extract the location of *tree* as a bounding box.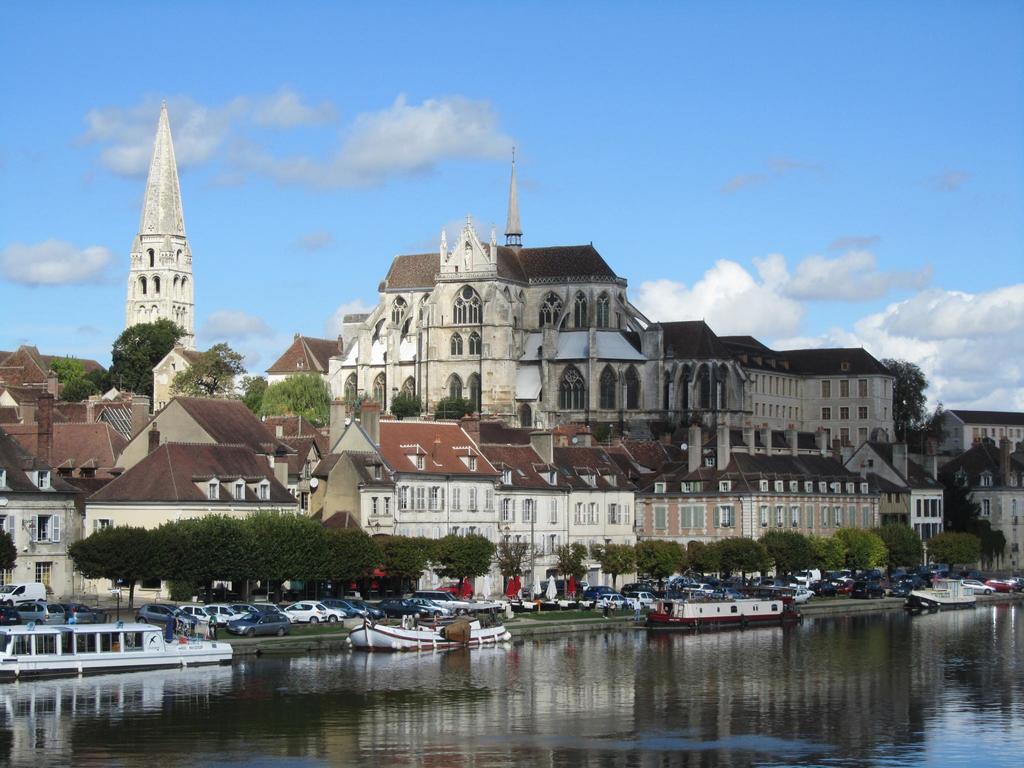
pyautogui.locateOnScreen(551, 538, 586, 601).
